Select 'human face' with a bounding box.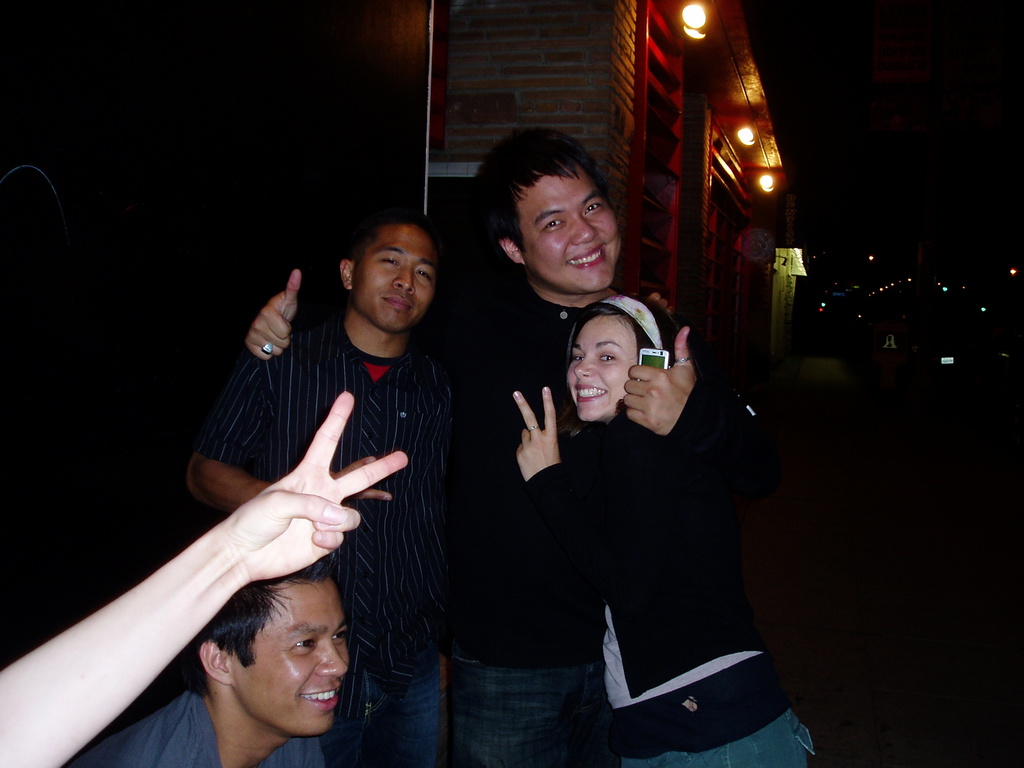
[234, 585, 349, 739].
